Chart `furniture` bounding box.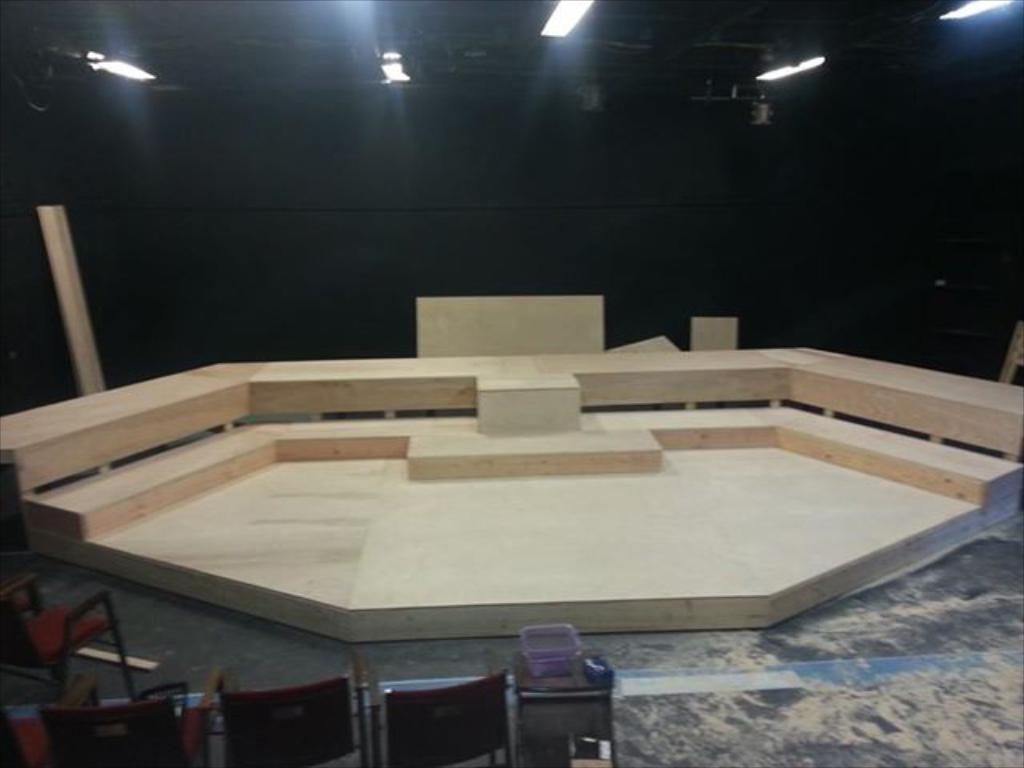
Charted: (x1=515, y1=654, x2=616, y2=766).
